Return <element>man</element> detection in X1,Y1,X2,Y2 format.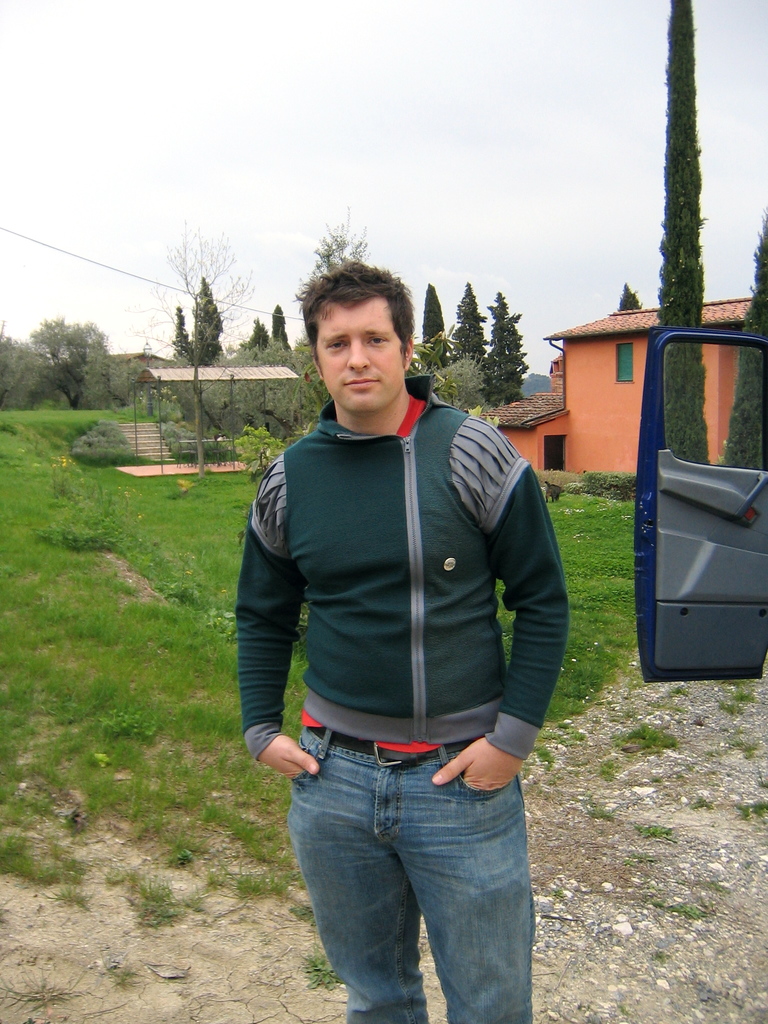
211,214,593,992.
